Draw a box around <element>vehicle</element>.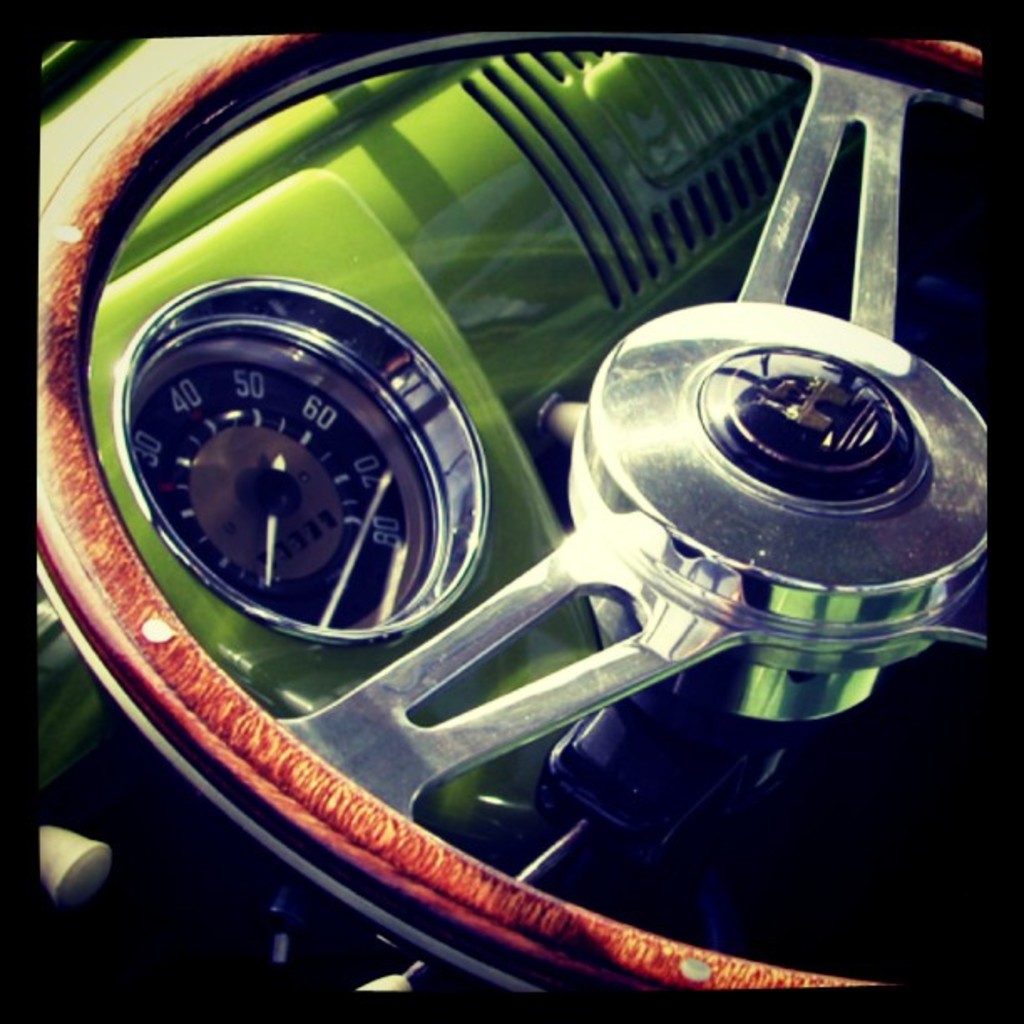
[left=57, top=0, right=1023, bottom=925].
